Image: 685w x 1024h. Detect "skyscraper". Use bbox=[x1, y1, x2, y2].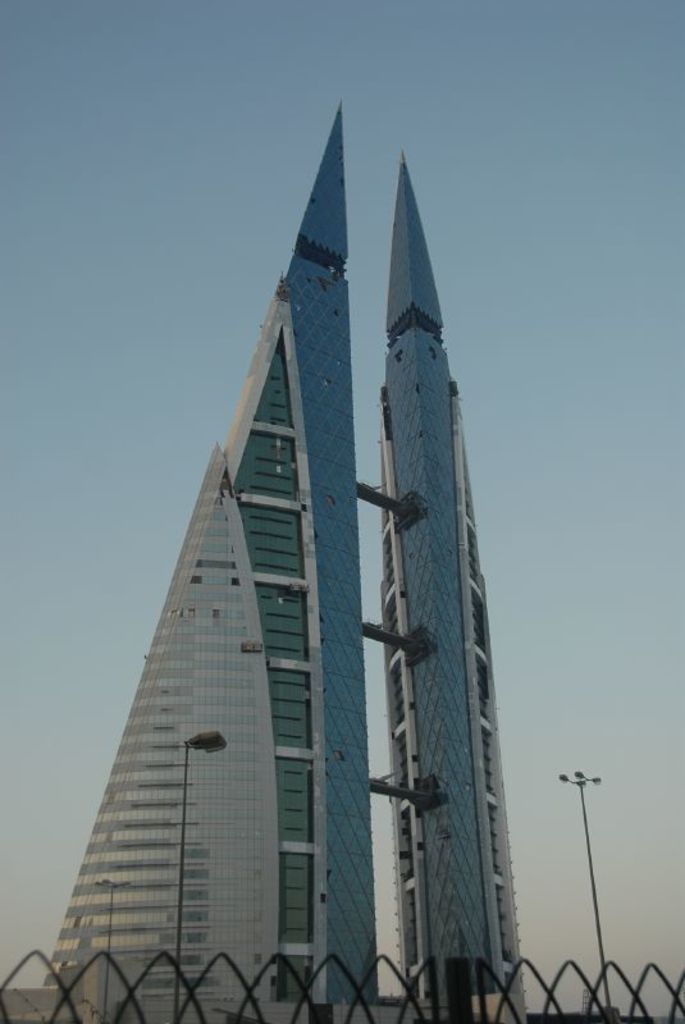
bbox=[0, 90, 535, 1023].
